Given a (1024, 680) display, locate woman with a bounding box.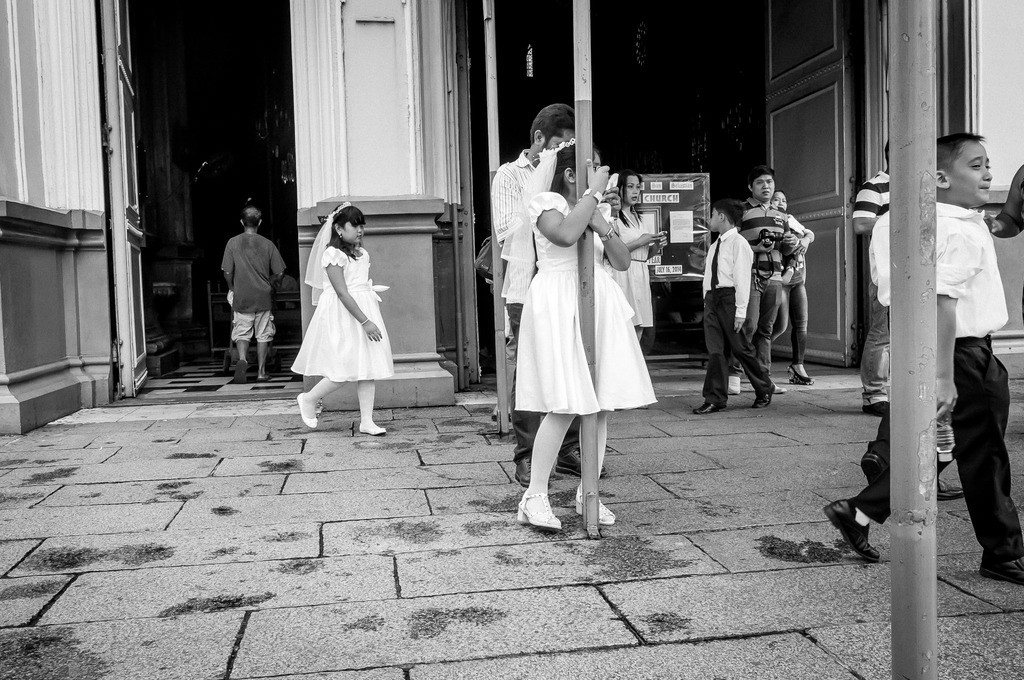
Located: bbox=[769, 190, 816, 385].
